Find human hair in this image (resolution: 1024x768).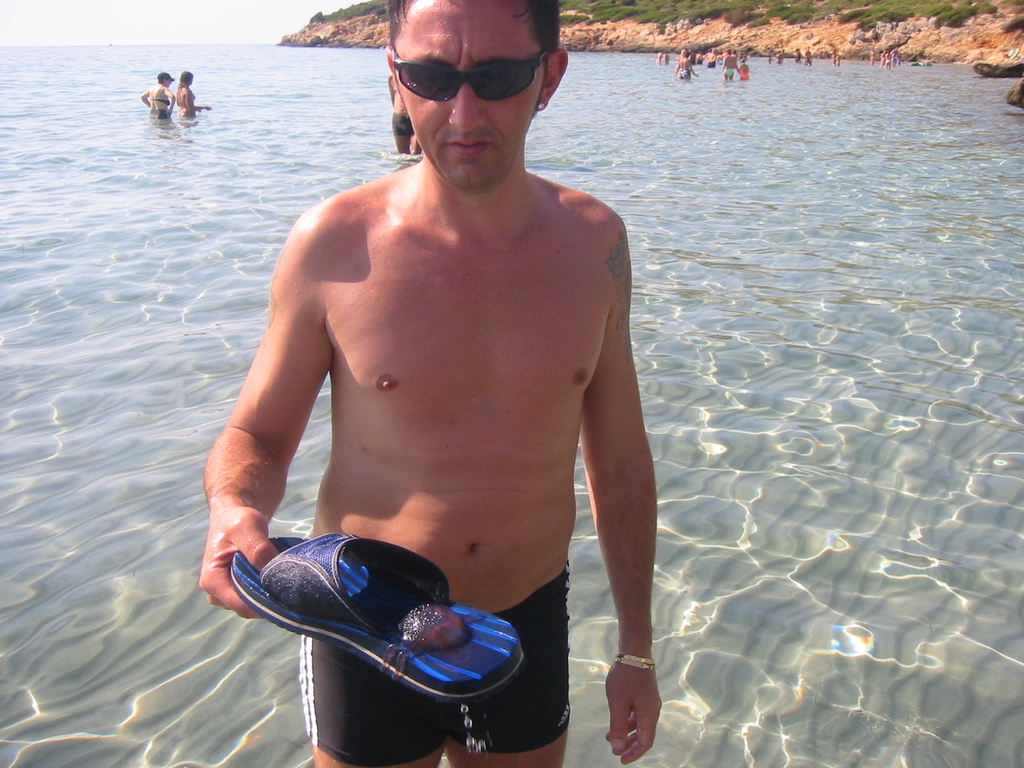
select_region(177, 71, 193, 91).
